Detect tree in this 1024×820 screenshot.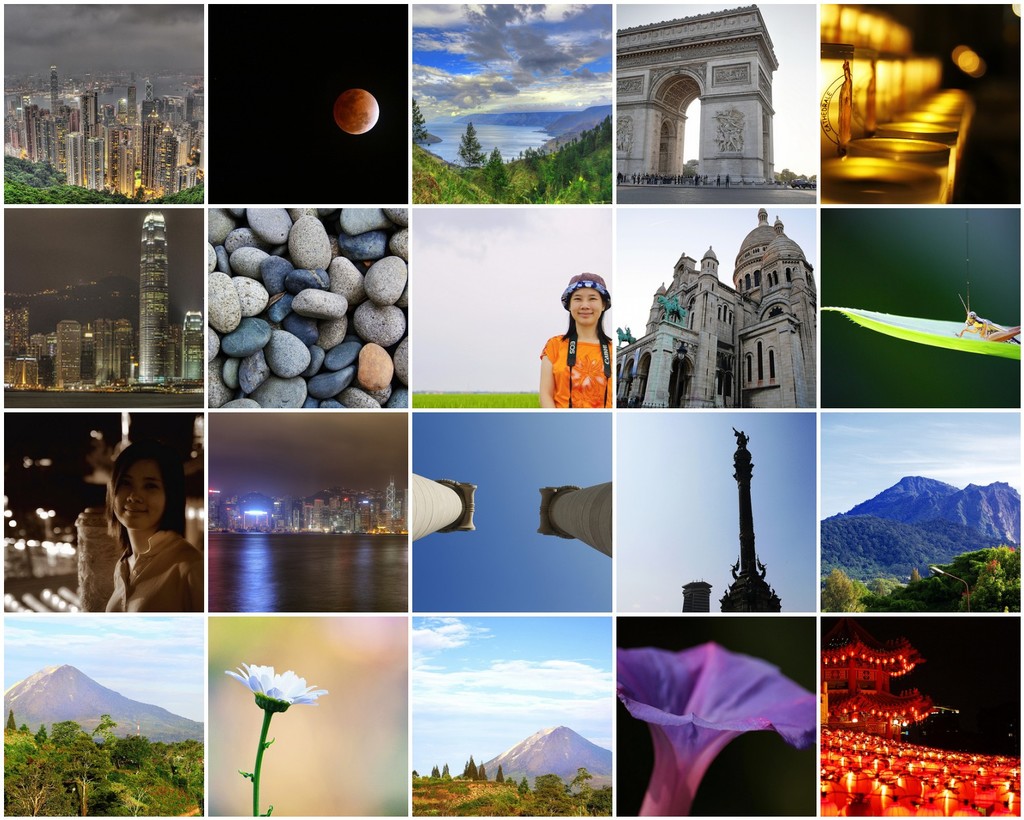
Detection: 476 761 489 782.
